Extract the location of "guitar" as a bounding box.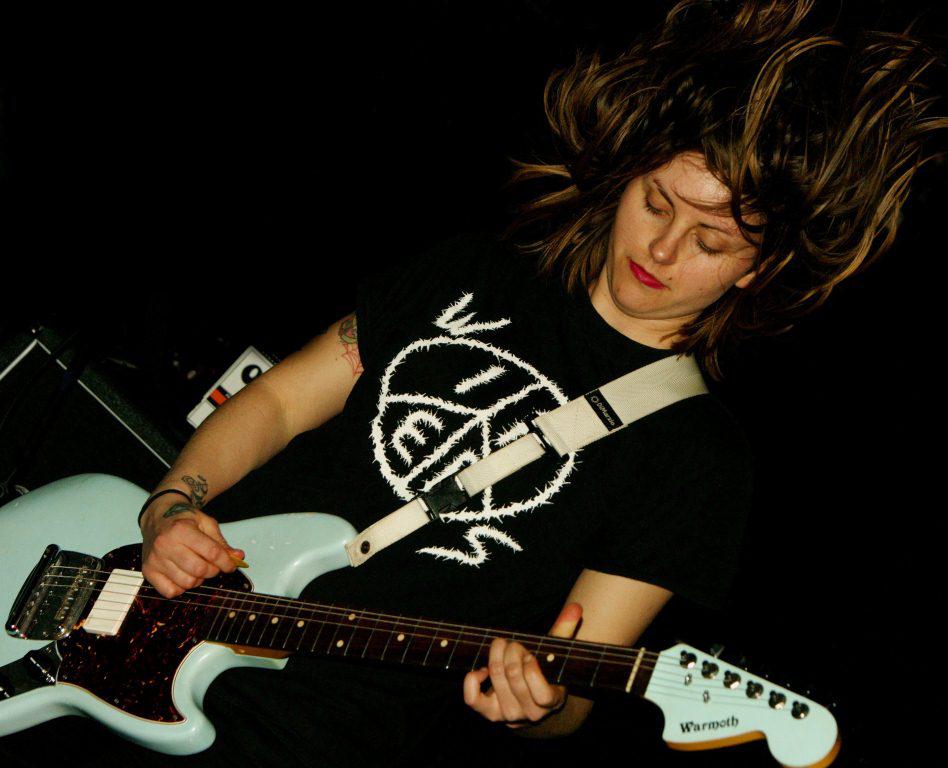
locate(0, 514, 852, 767).
